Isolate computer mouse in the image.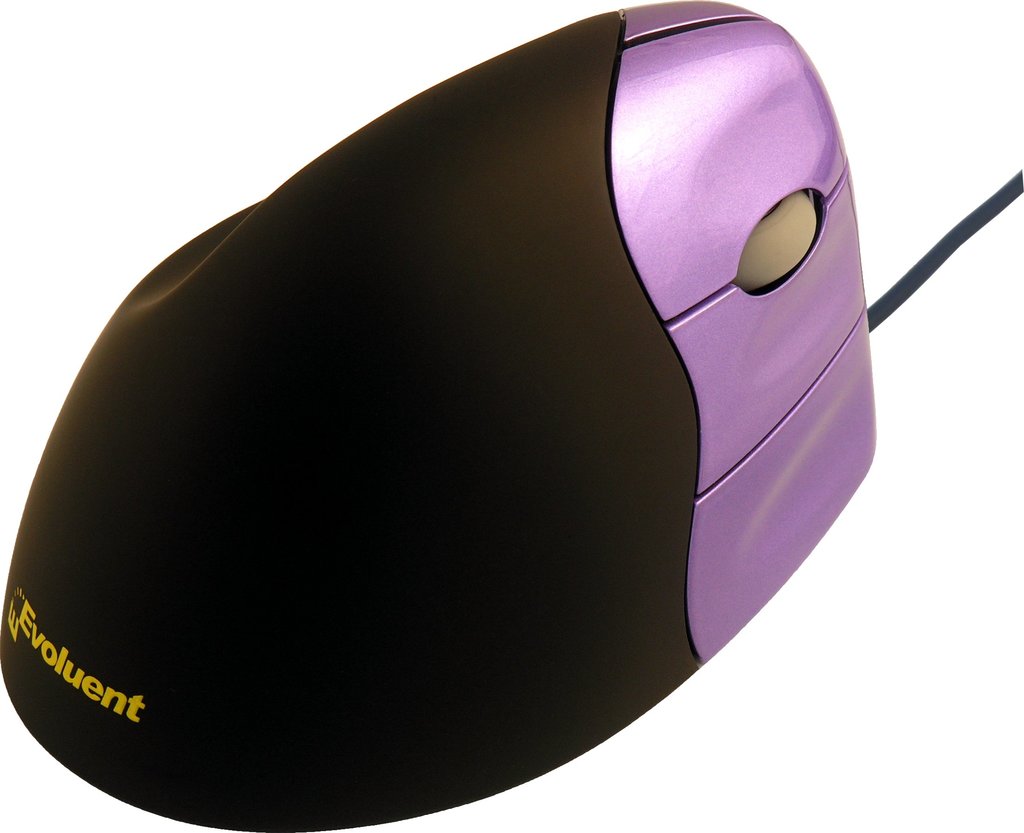
Isolated region: [0, 0, 876, 830].
